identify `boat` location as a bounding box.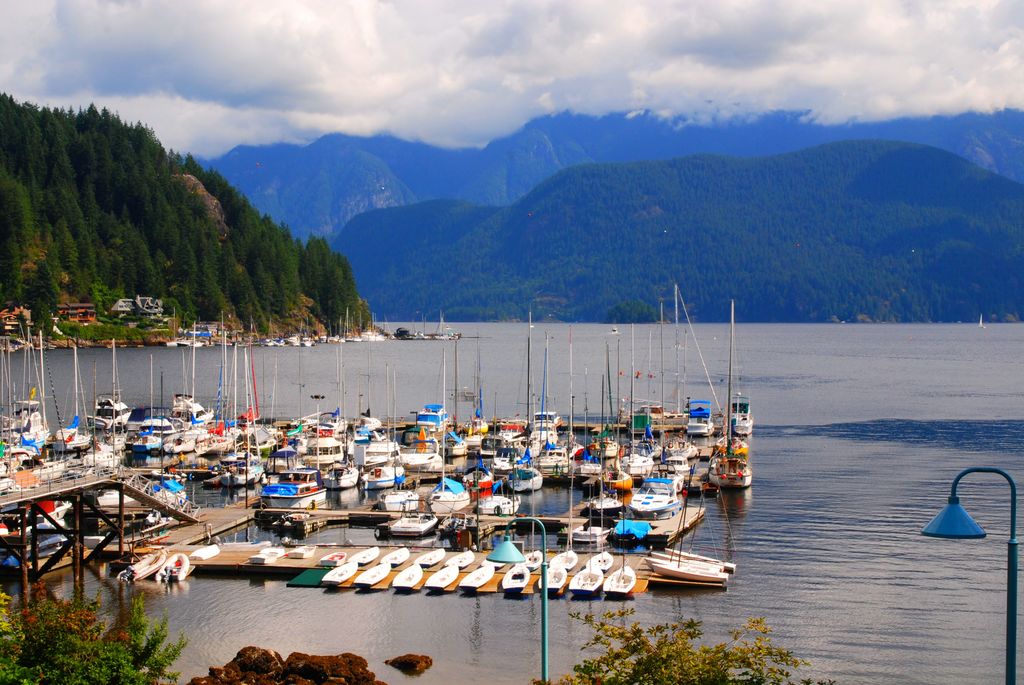
390,563,424,590.
